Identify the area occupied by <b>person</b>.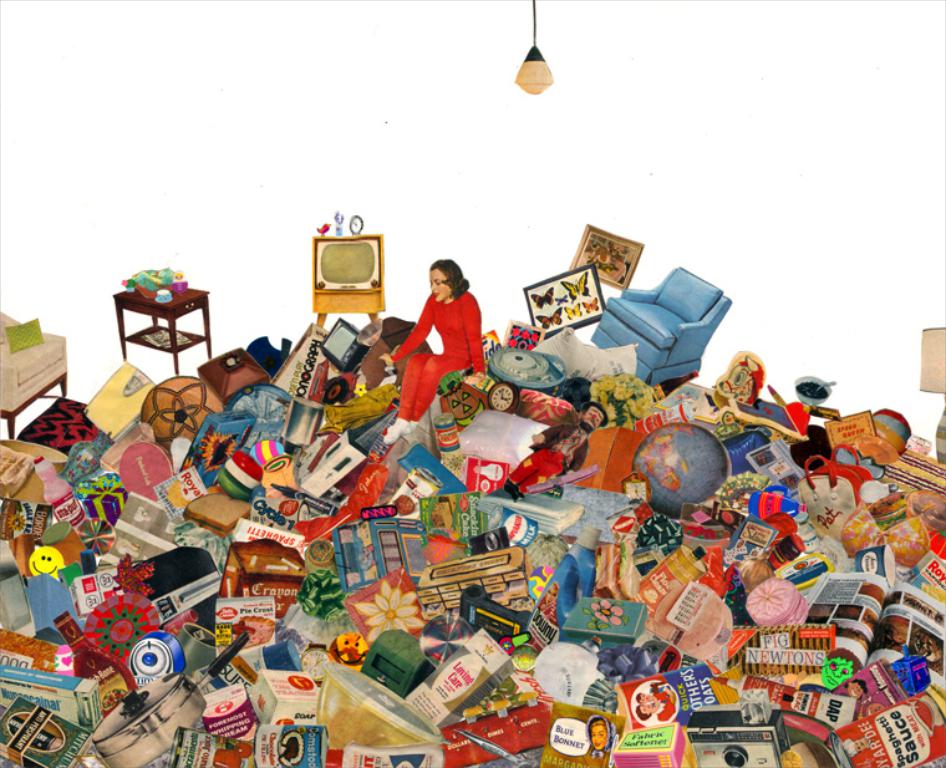
Area: {"x1": 377, "y1": 260, "x2": 494, "y2": 449}.
